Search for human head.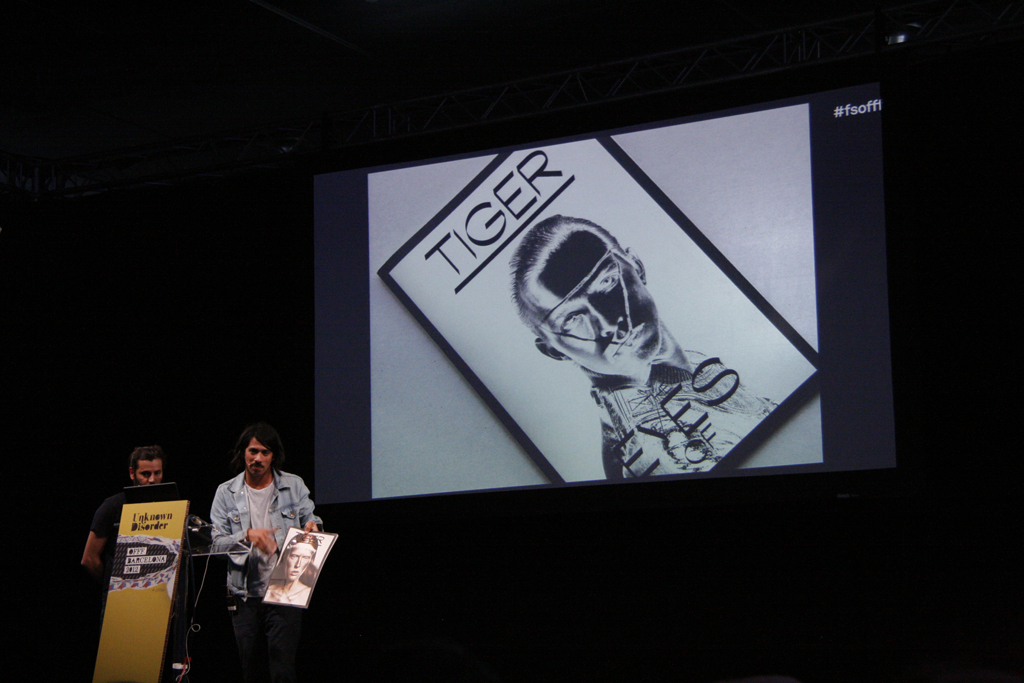
Found at bbox(280, 530, 314, 583).
